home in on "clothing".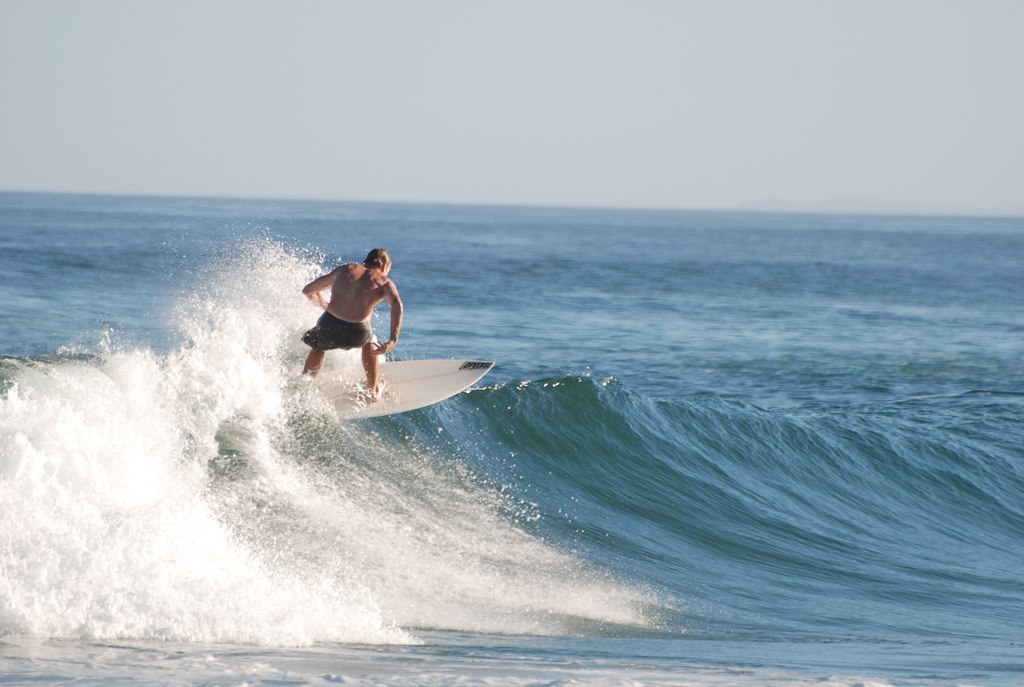
Homed in at (302, 306, 377, 346).
